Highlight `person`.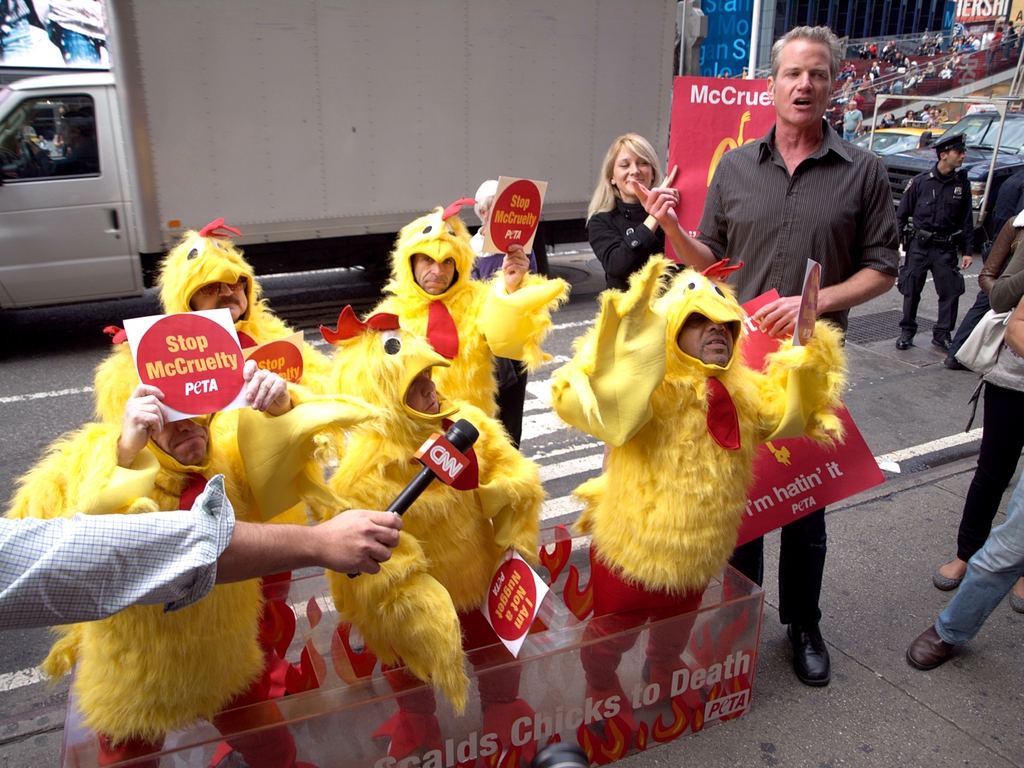
Highlighted region: region(627, 17, 905, 687).
